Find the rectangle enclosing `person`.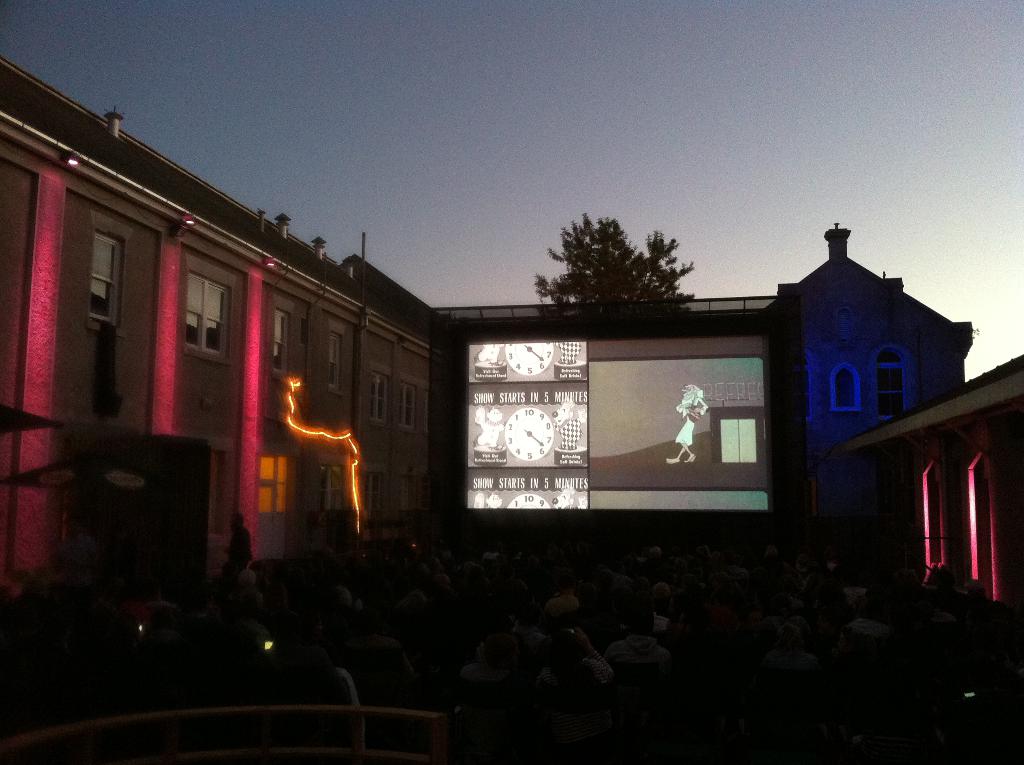
[668, 382, 710, 462].
